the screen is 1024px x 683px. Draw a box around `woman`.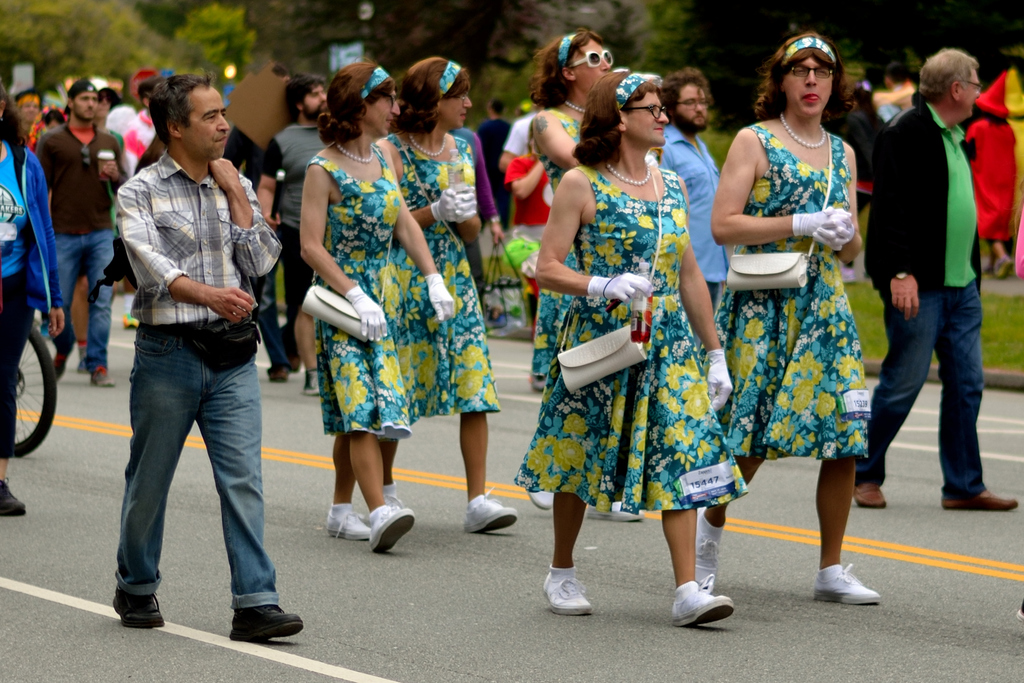
BBox(296, 57, 454, 551).
